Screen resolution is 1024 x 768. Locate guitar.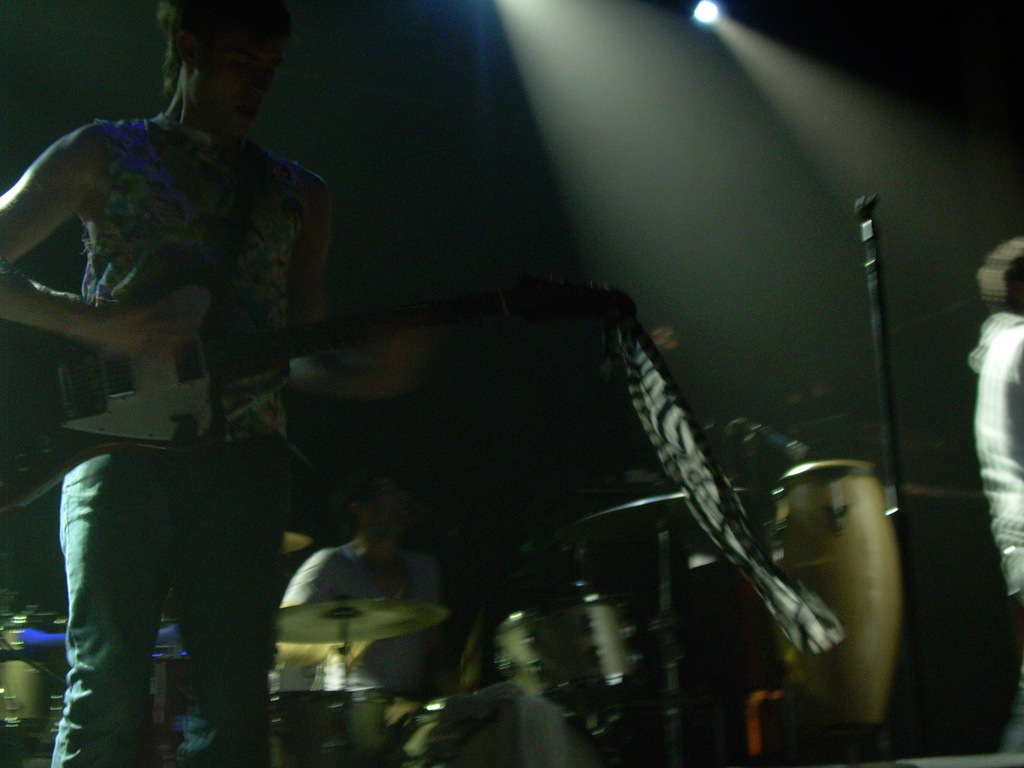
locate(0, 278, 589, 507).
